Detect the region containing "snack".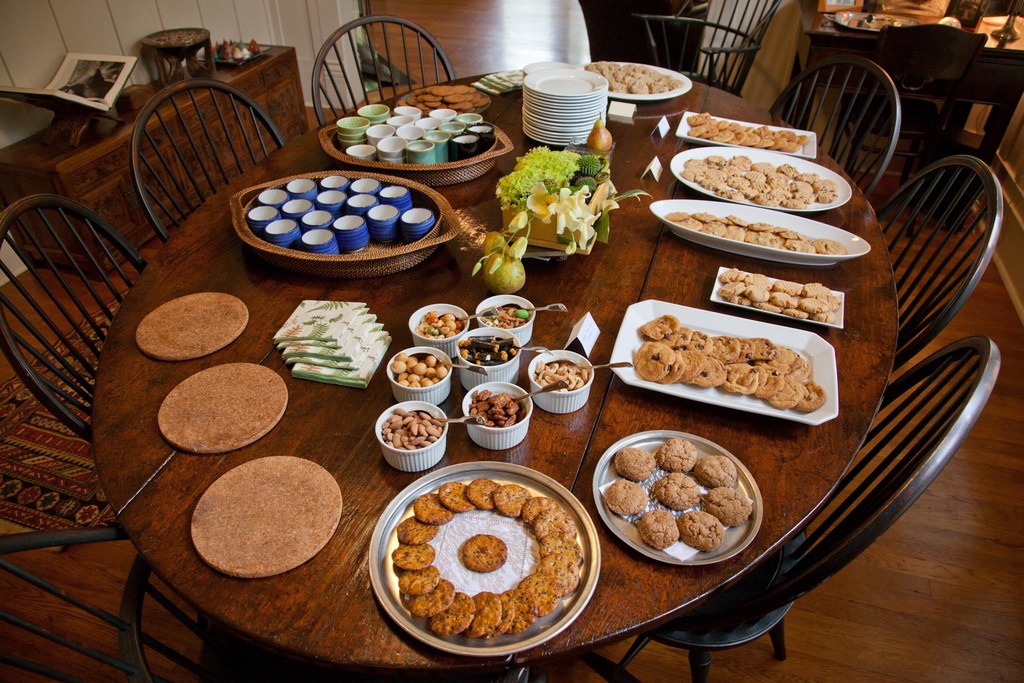
481/302/532/330.
